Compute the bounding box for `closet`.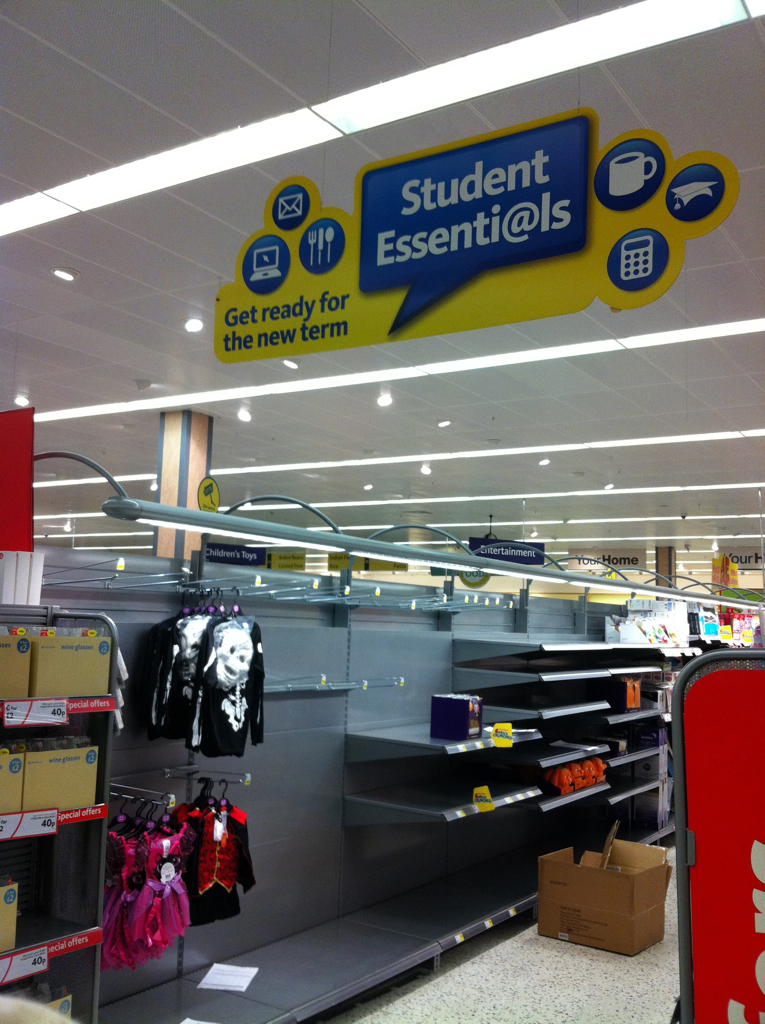
(124, 574, 268, 748).
